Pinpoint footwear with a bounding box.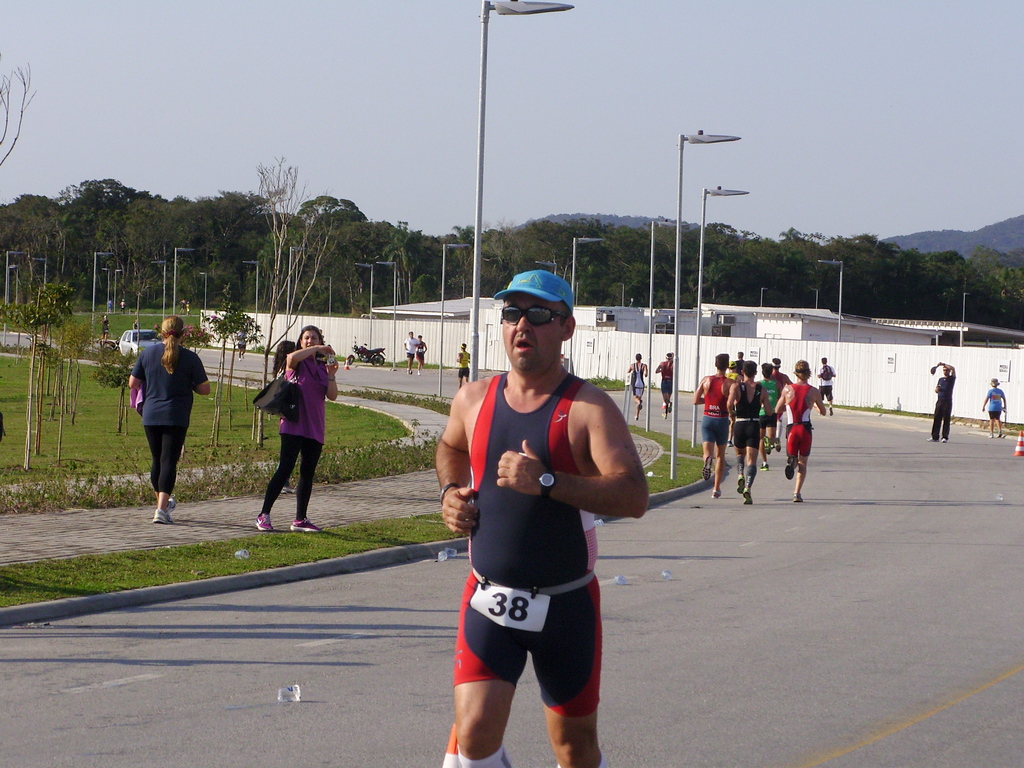
Rect(702, 456, 712, 481).
